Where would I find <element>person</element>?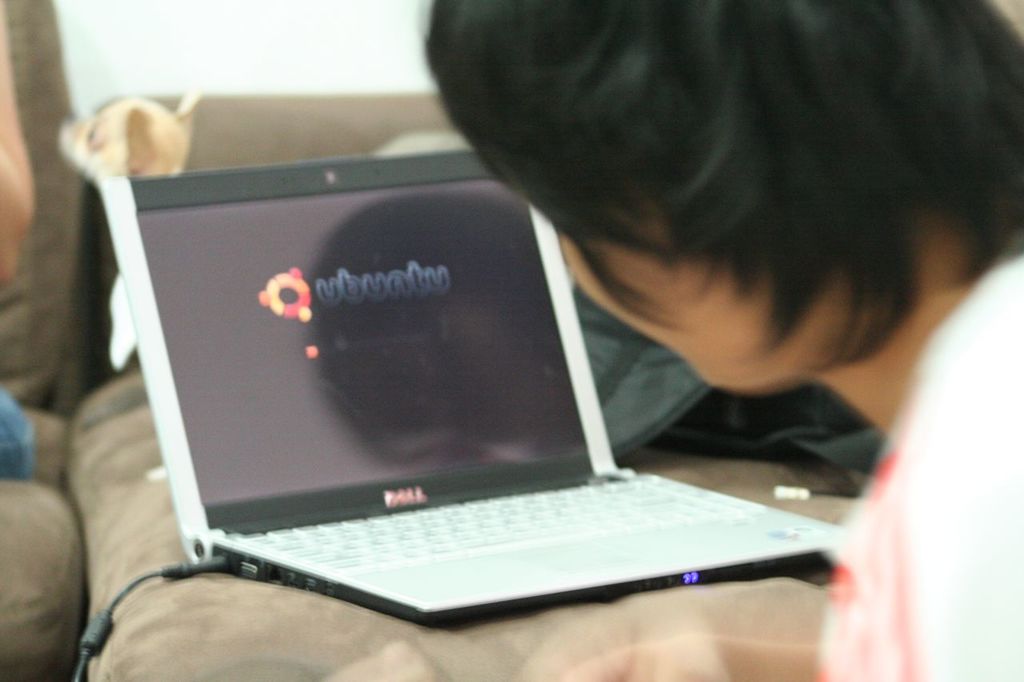
At 418, 0, 1023, 681.
